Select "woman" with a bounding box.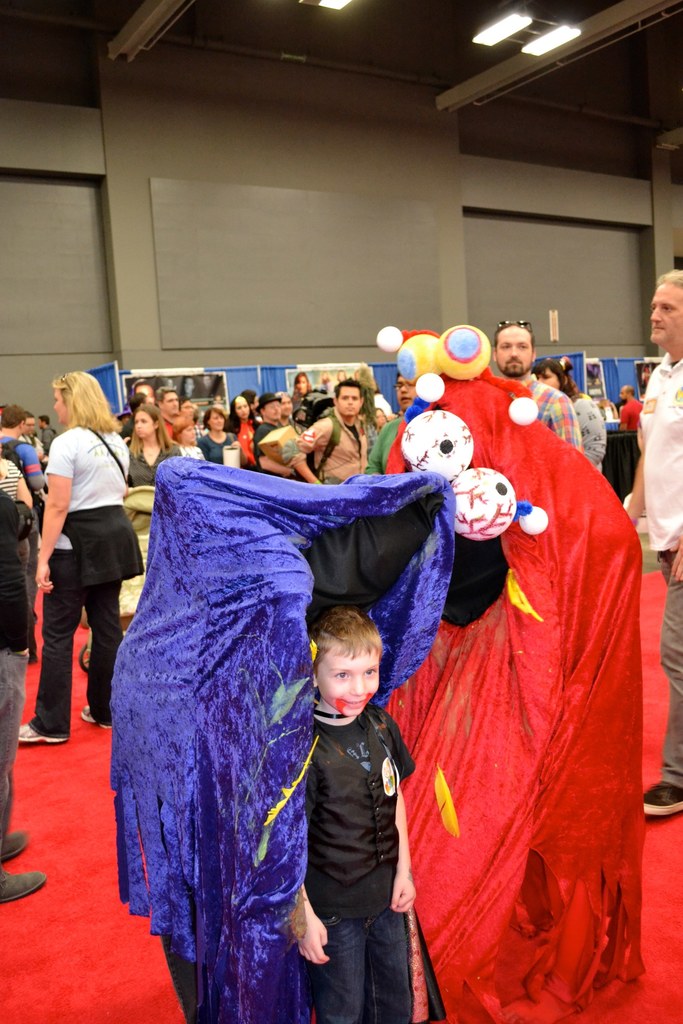
locate(531, 358, 607, 463).
